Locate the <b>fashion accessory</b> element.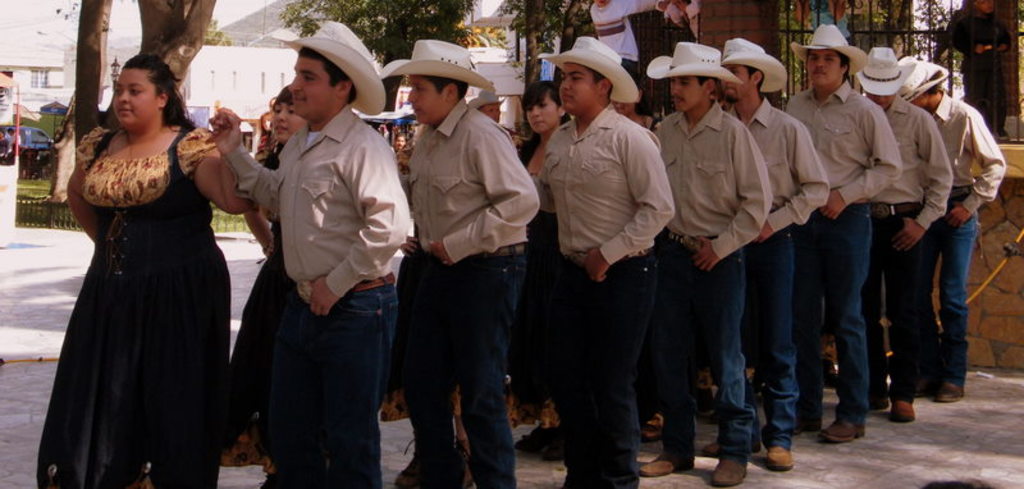
Element bbox: <box>260,474,283,488</box>.
